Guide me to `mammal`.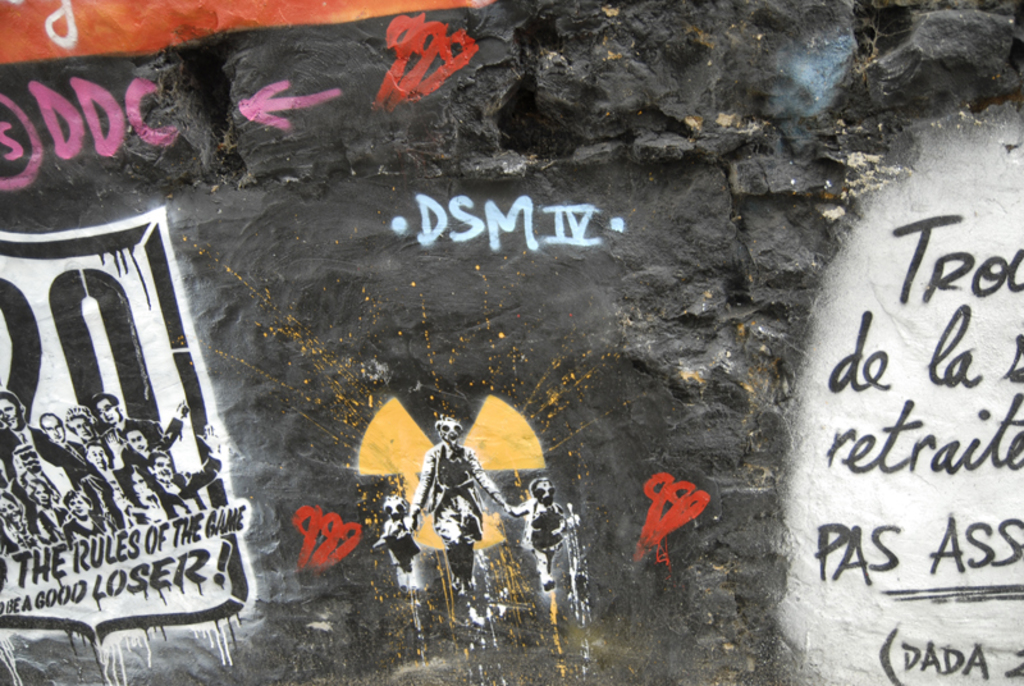
Guidance: 509,474,580,590.
